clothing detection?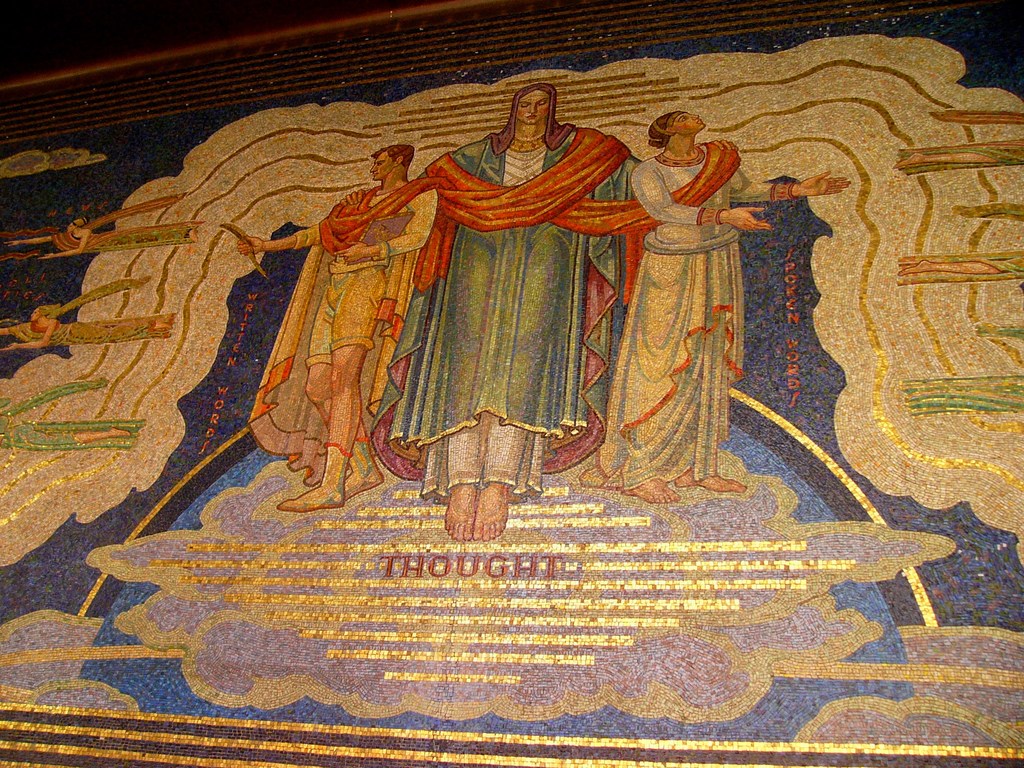
x1=951 y1=205 x2=1023 y2=223
